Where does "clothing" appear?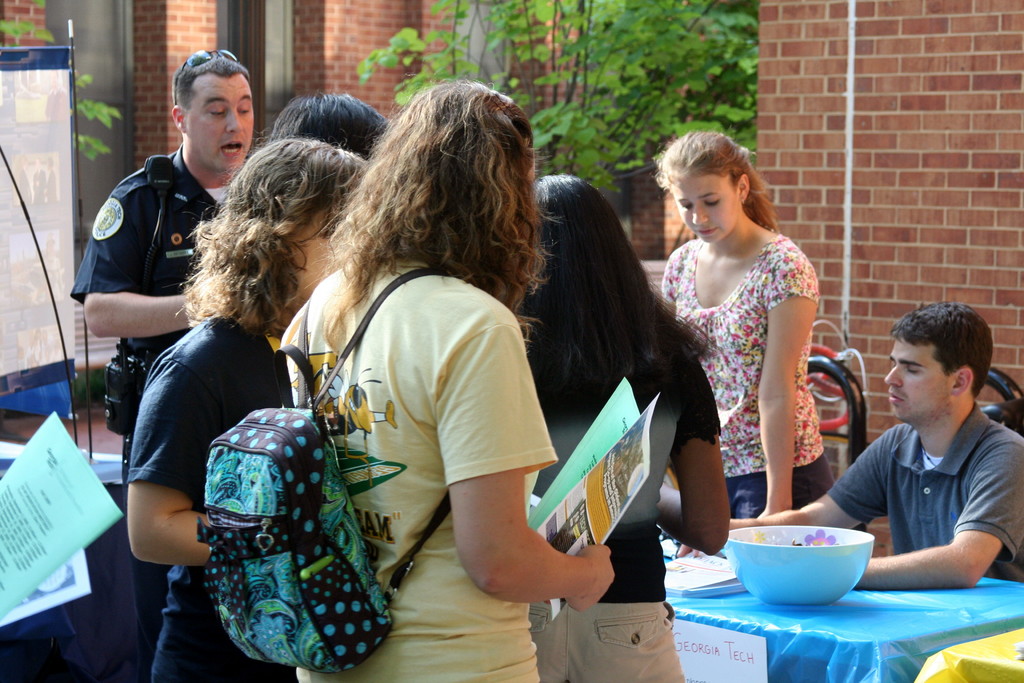
Appears at pyautogui.locateOnScreen(59, 136, 219, 679).
